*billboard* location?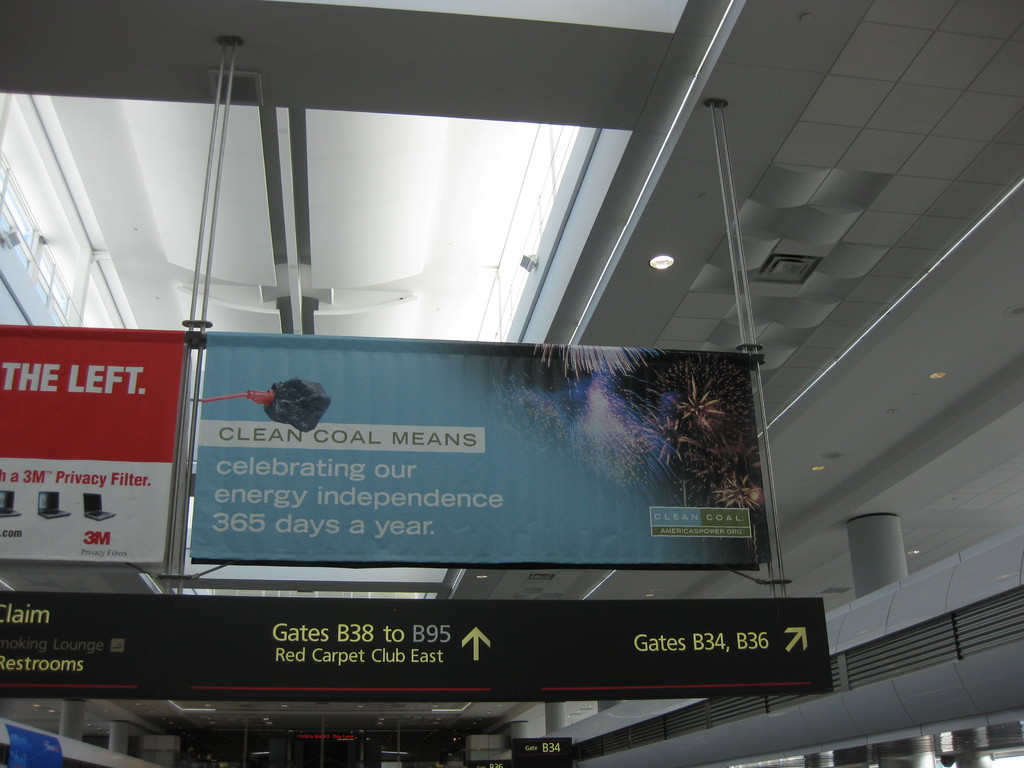
(left=187, top=339, right=773, bottom=567)
